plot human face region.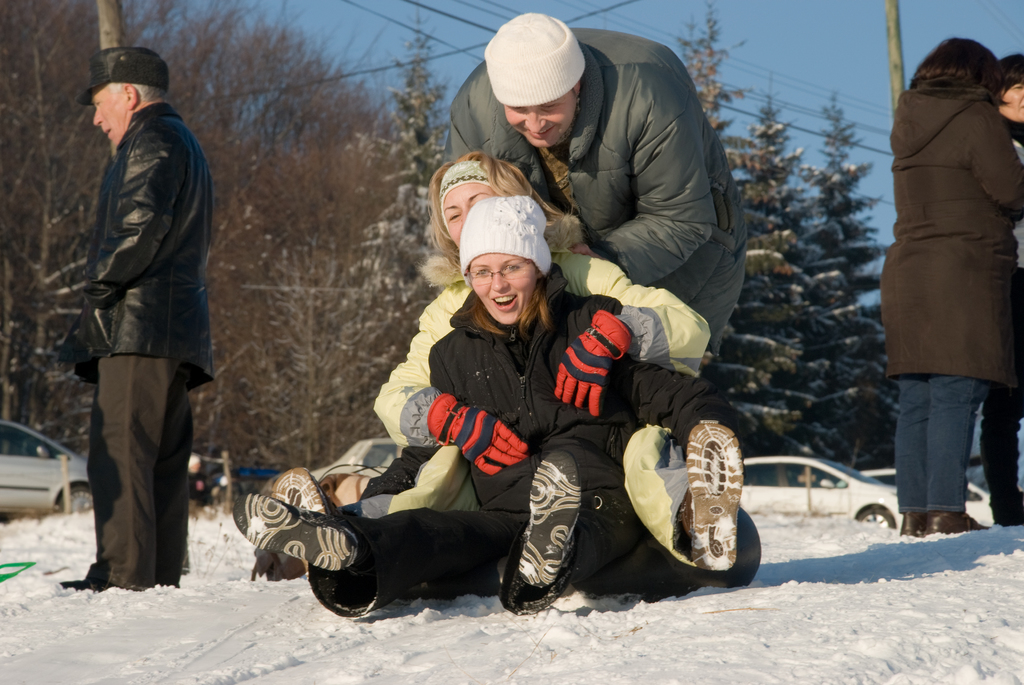
Plotted at x1=469 y1=249 x2=529 y2=320.
